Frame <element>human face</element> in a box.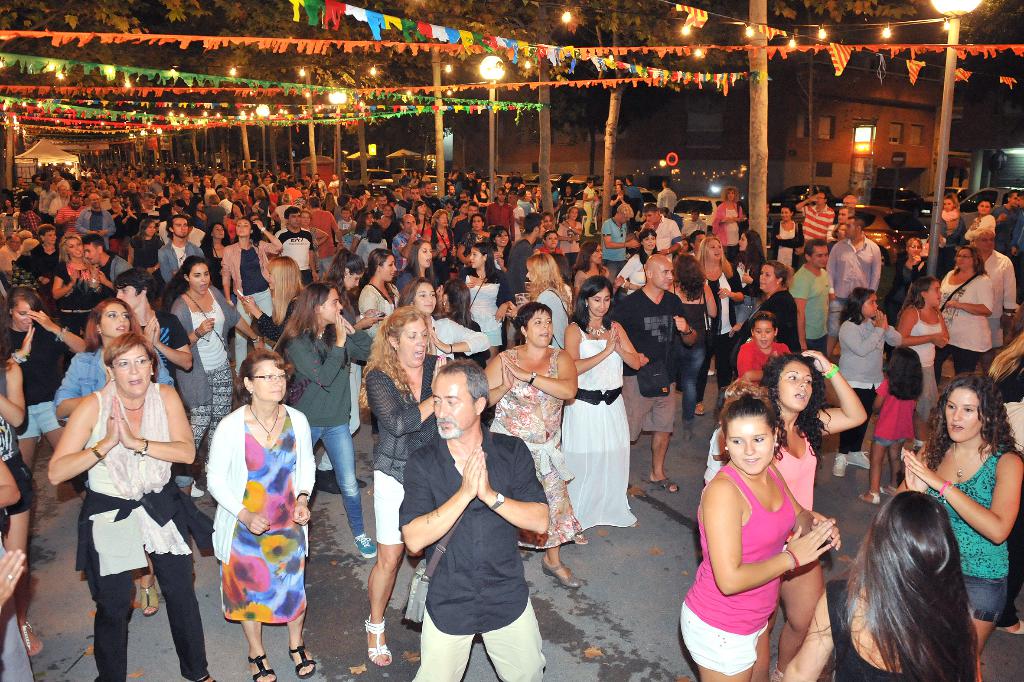
118, 345, 151, 397.
